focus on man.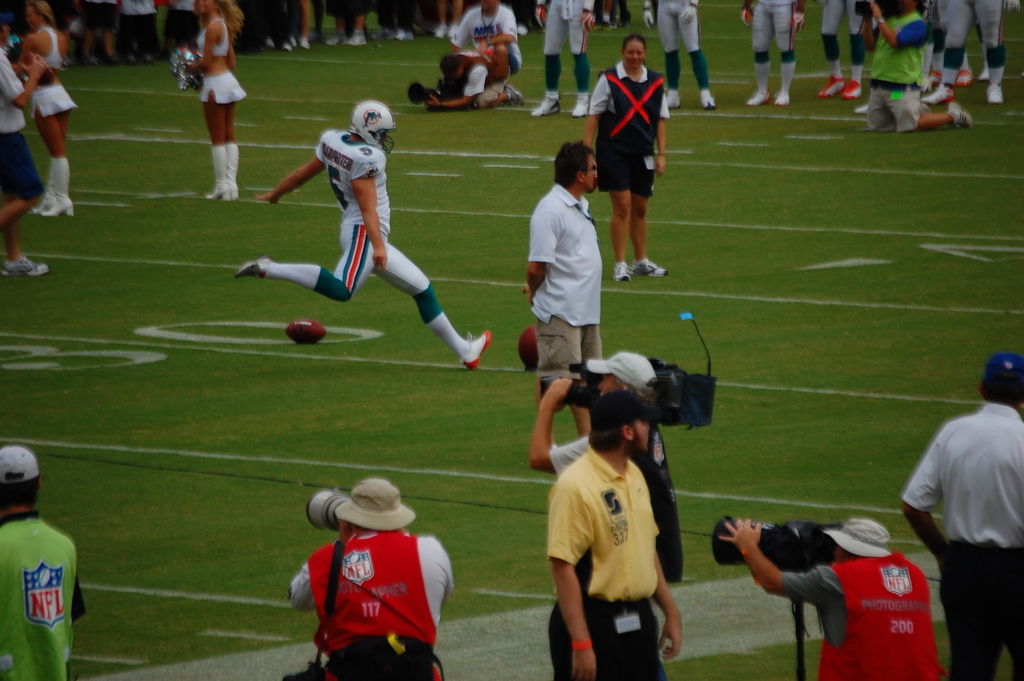
Focused at (855, 0, 947, 130).
